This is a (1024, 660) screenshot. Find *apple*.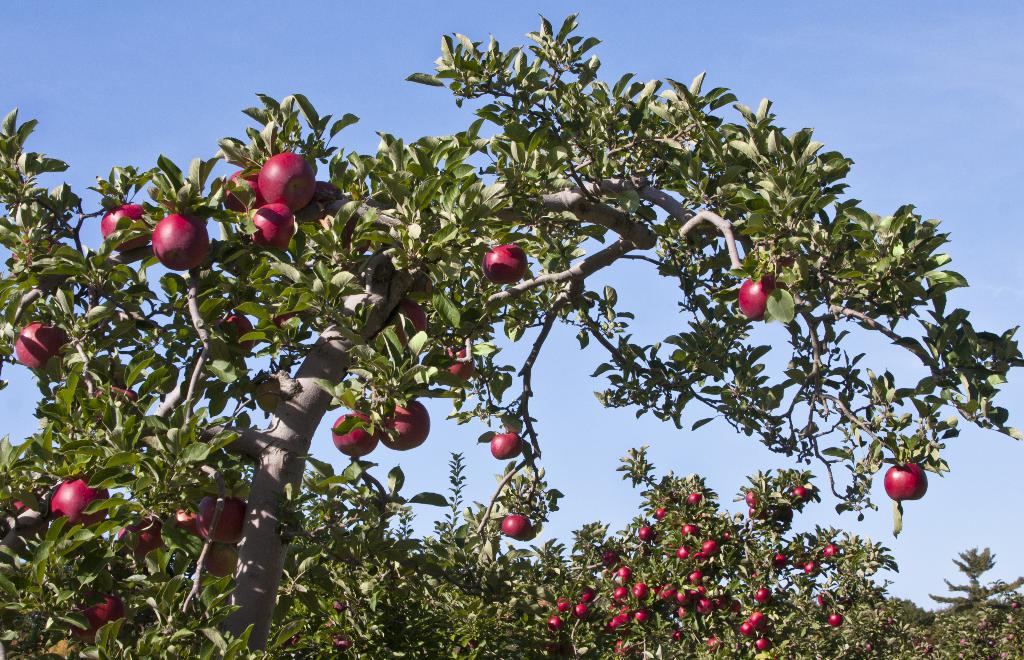
Bounding box: <region>45, 479, 114, 529</region>.
